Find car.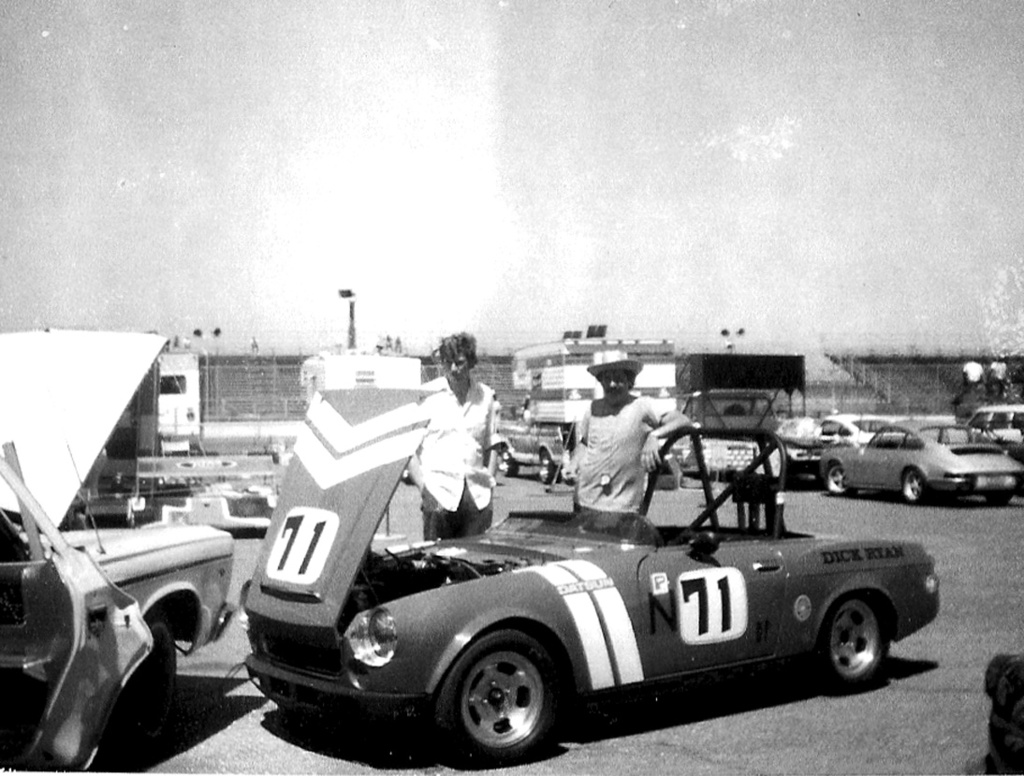
[222, 410, 954, 756].
